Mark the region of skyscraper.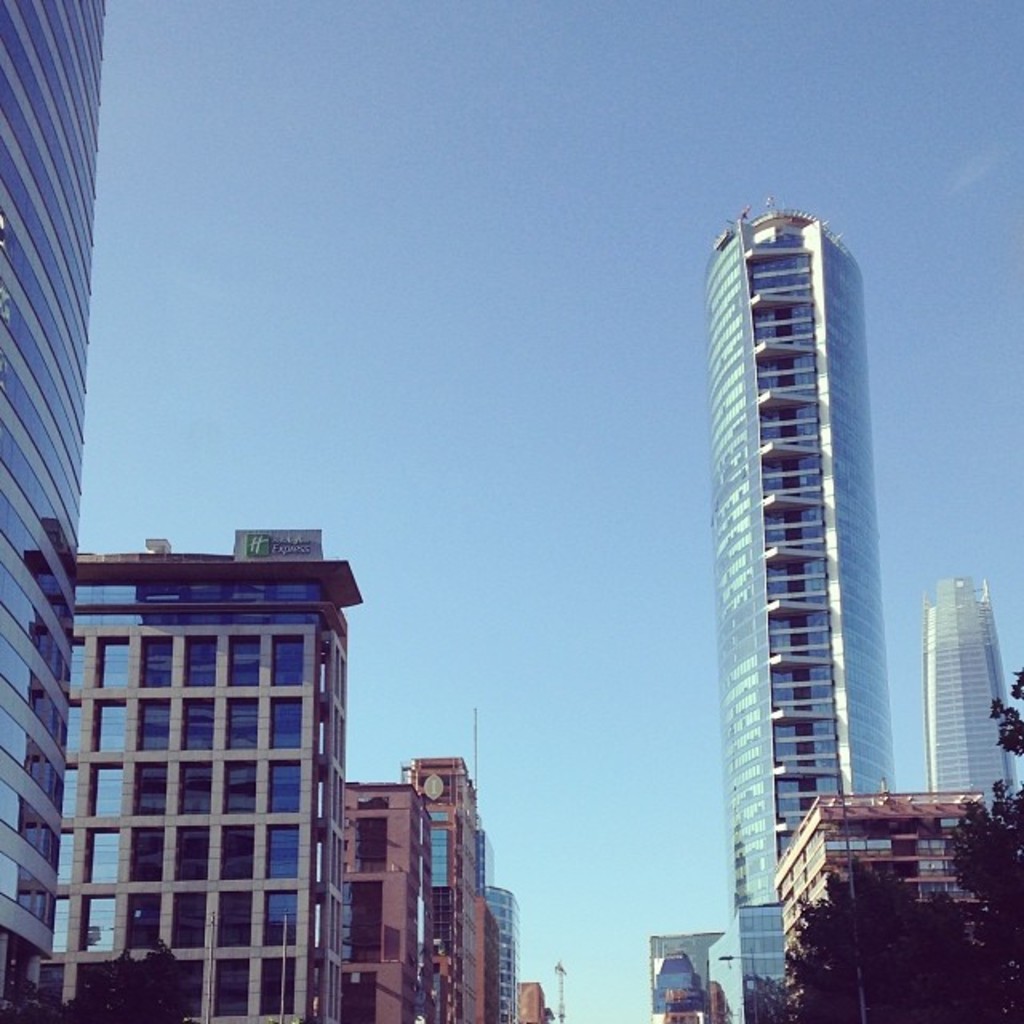
Region: 928,578,1021,883.
